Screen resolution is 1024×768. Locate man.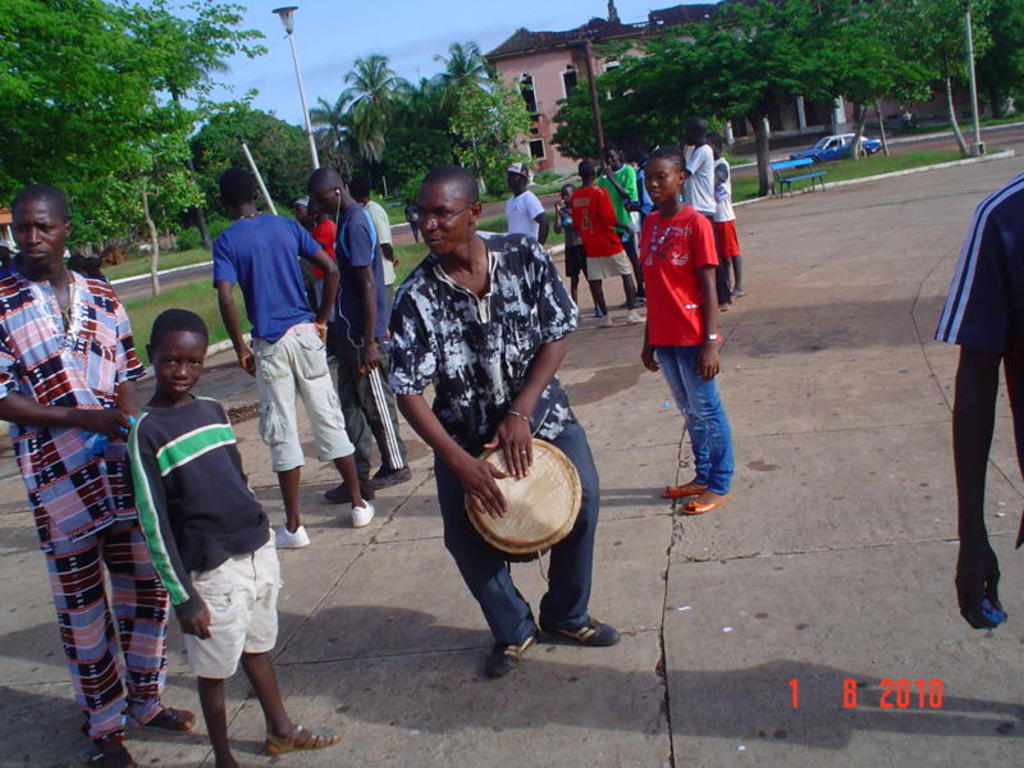
0/180/147/767.
